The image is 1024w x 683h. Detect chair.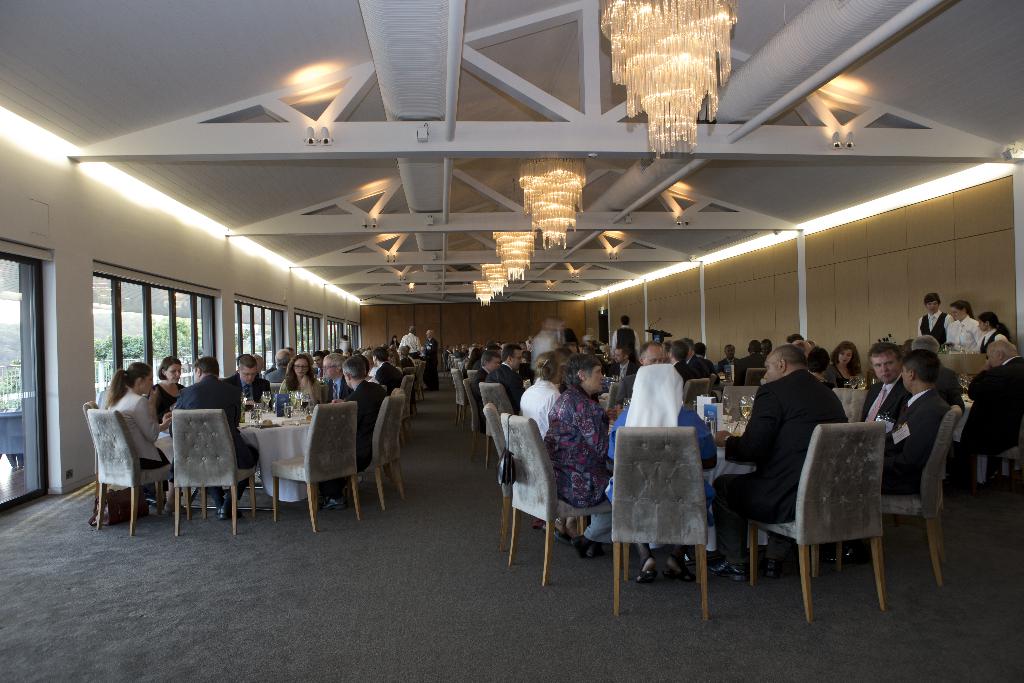
Detection: l=270, t=400, r=362, b=533.
